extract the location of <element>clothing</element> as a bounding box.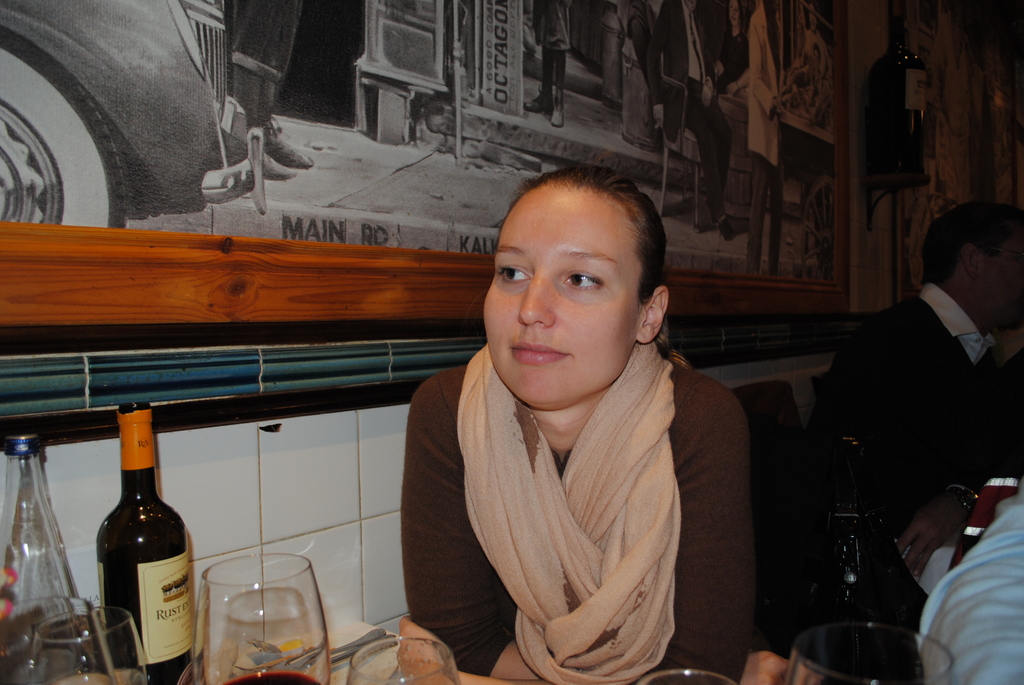
detection(913, 476, 1023, 684).
